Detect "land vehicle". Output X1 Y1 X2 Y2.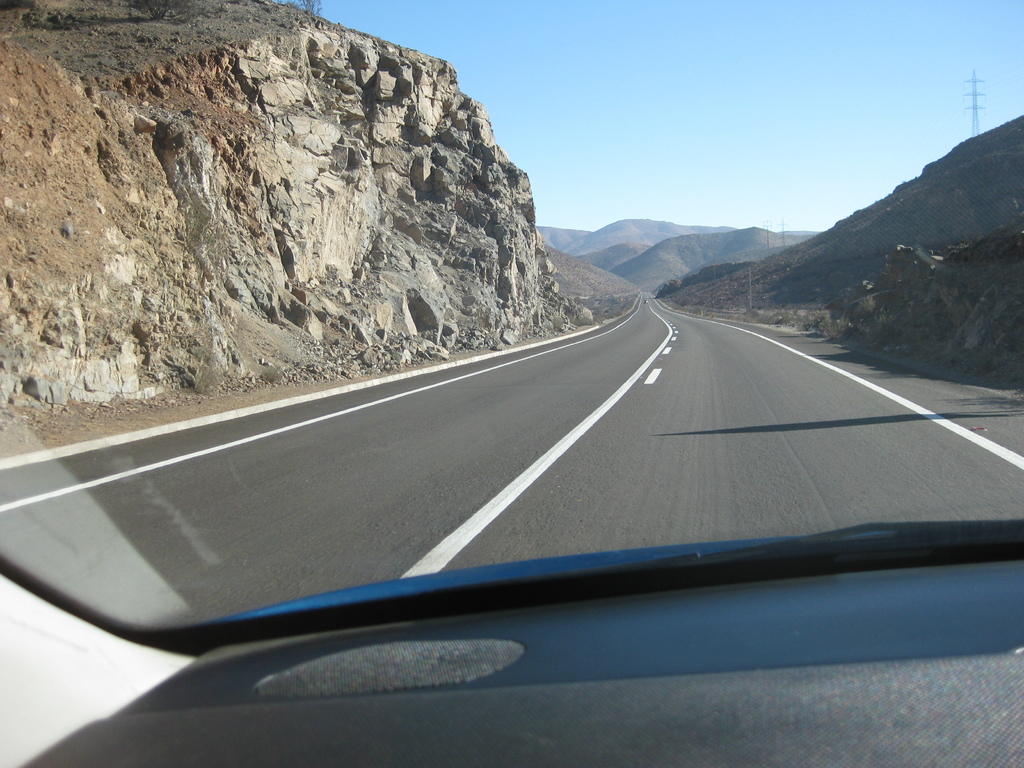
0 214 1023 711.
